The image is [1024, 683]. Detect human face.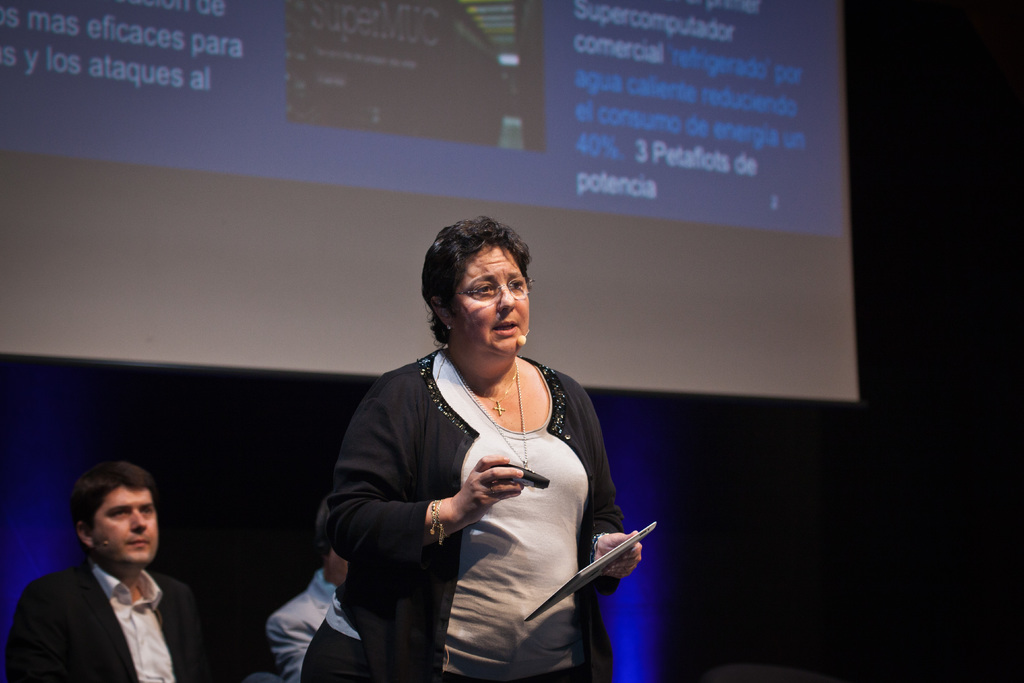
Detection: (x1=87, y1=486, x2=158, y2=568).
